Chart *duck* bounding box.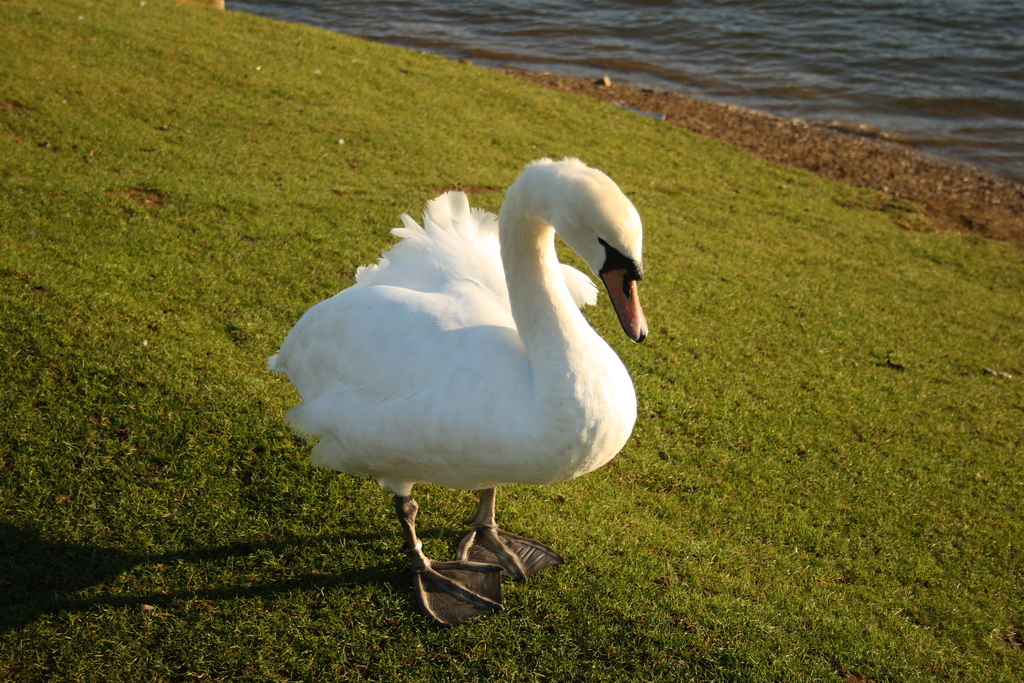
Charted: locate(278, 152, 656, 622).
